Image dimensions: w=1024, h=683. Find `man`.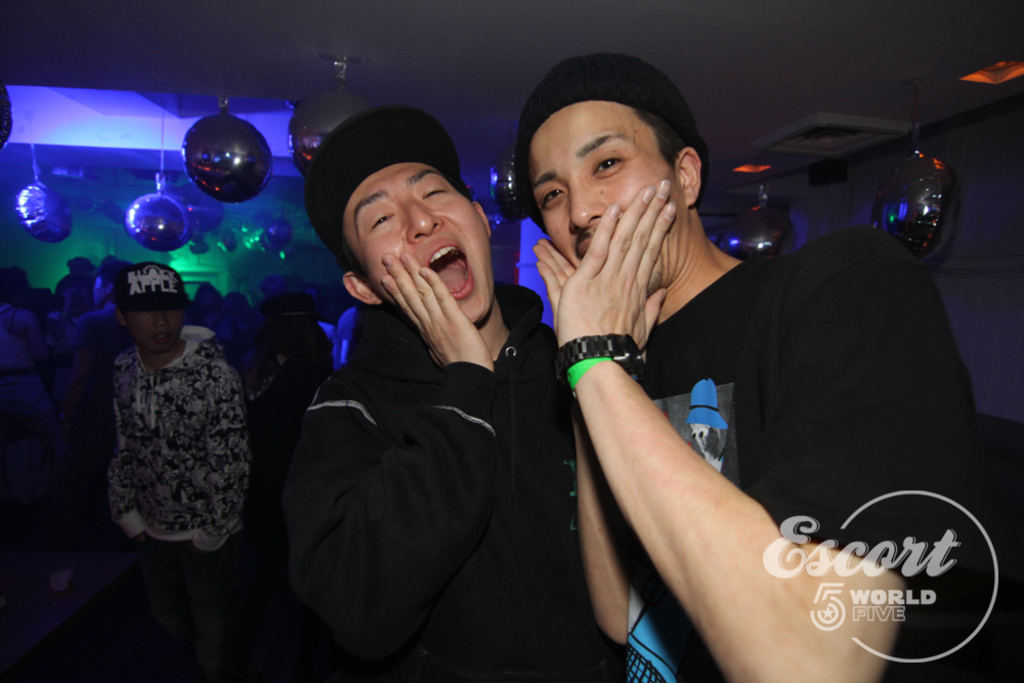
[left=53, top=256, right=132, bottom=549].
